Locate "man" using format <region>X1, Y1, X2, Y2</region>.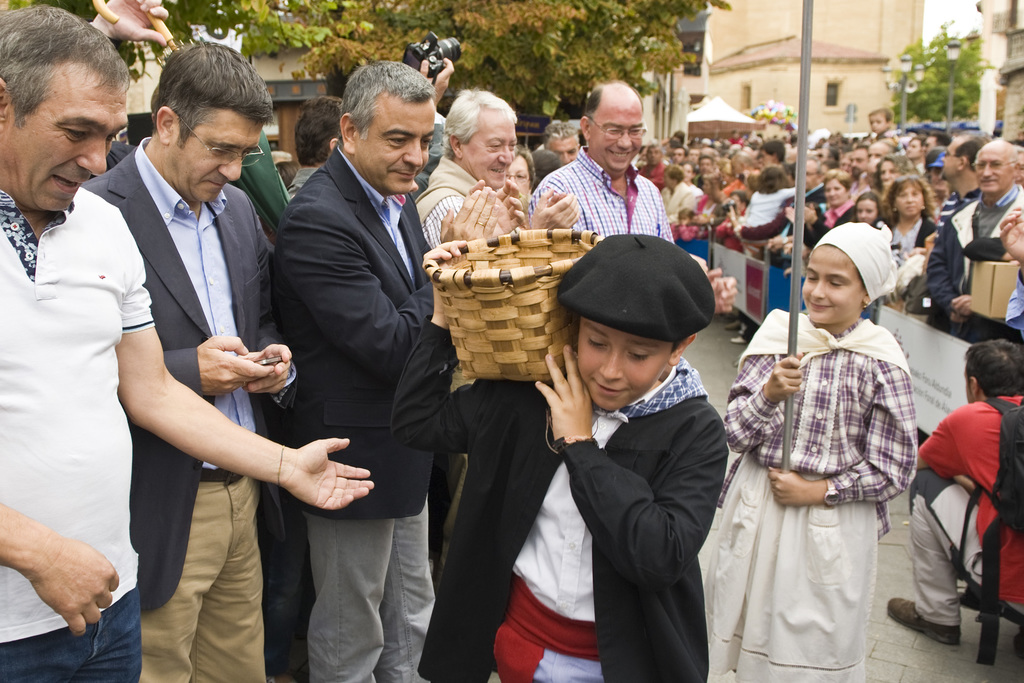
<region>519, 76, 740, 321</region>.
